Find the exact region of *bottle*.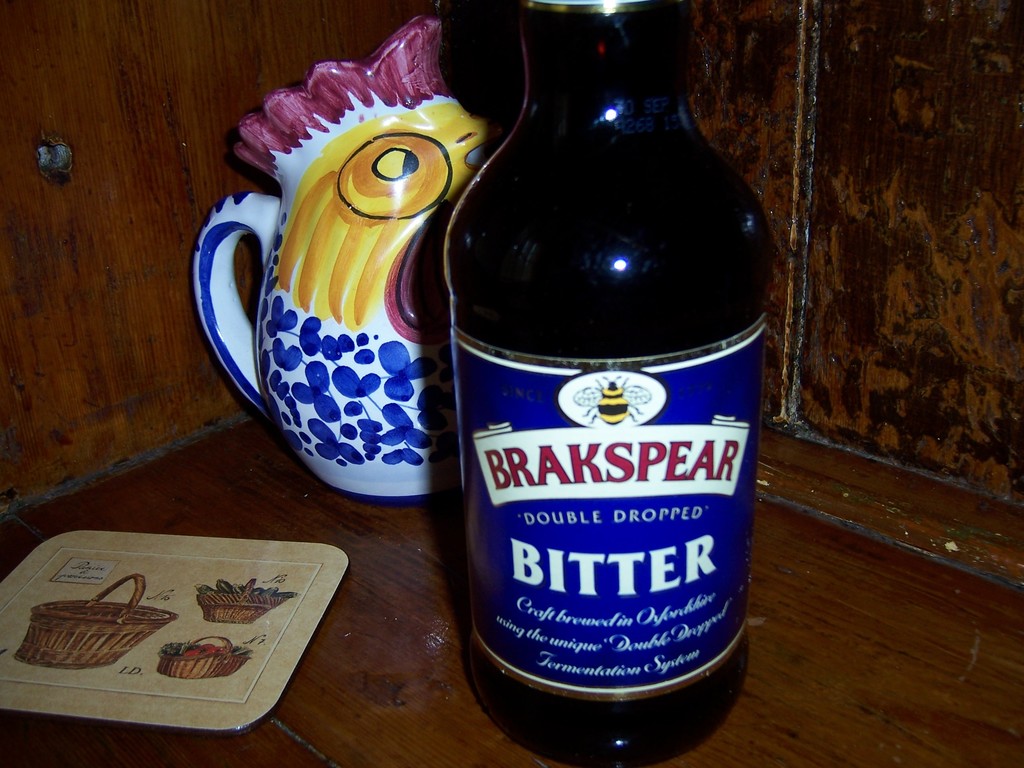
Exact region: bbox=(434, 0, 774, 767).
